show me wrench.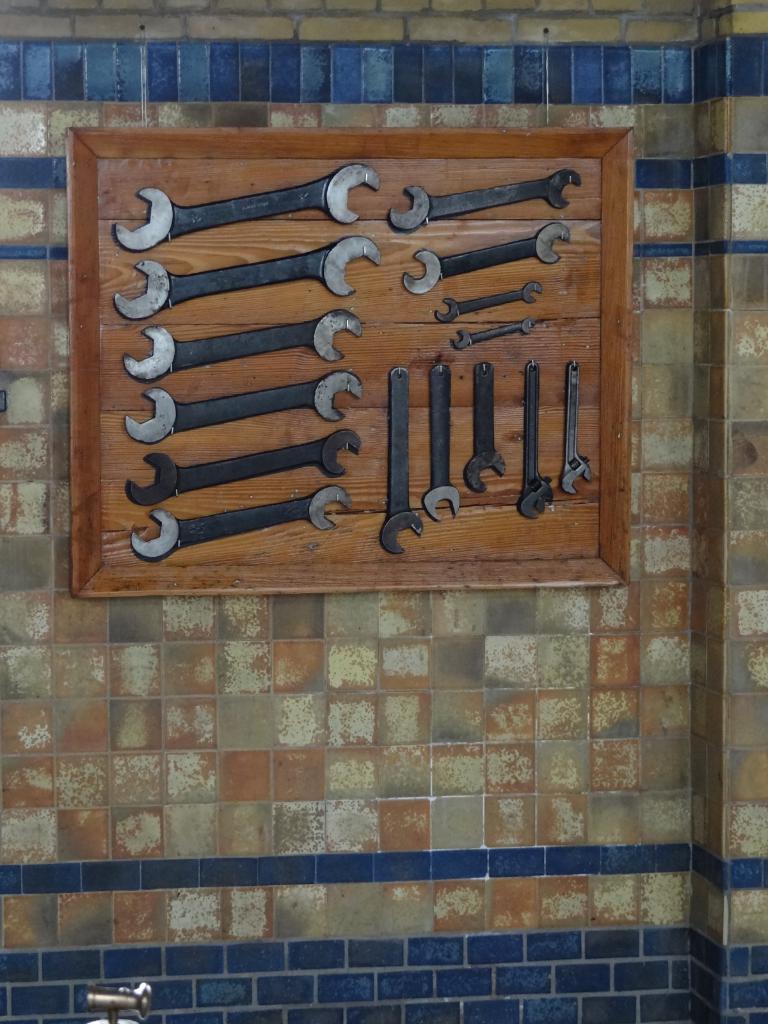
wrench is here: (397,239,575,298).
